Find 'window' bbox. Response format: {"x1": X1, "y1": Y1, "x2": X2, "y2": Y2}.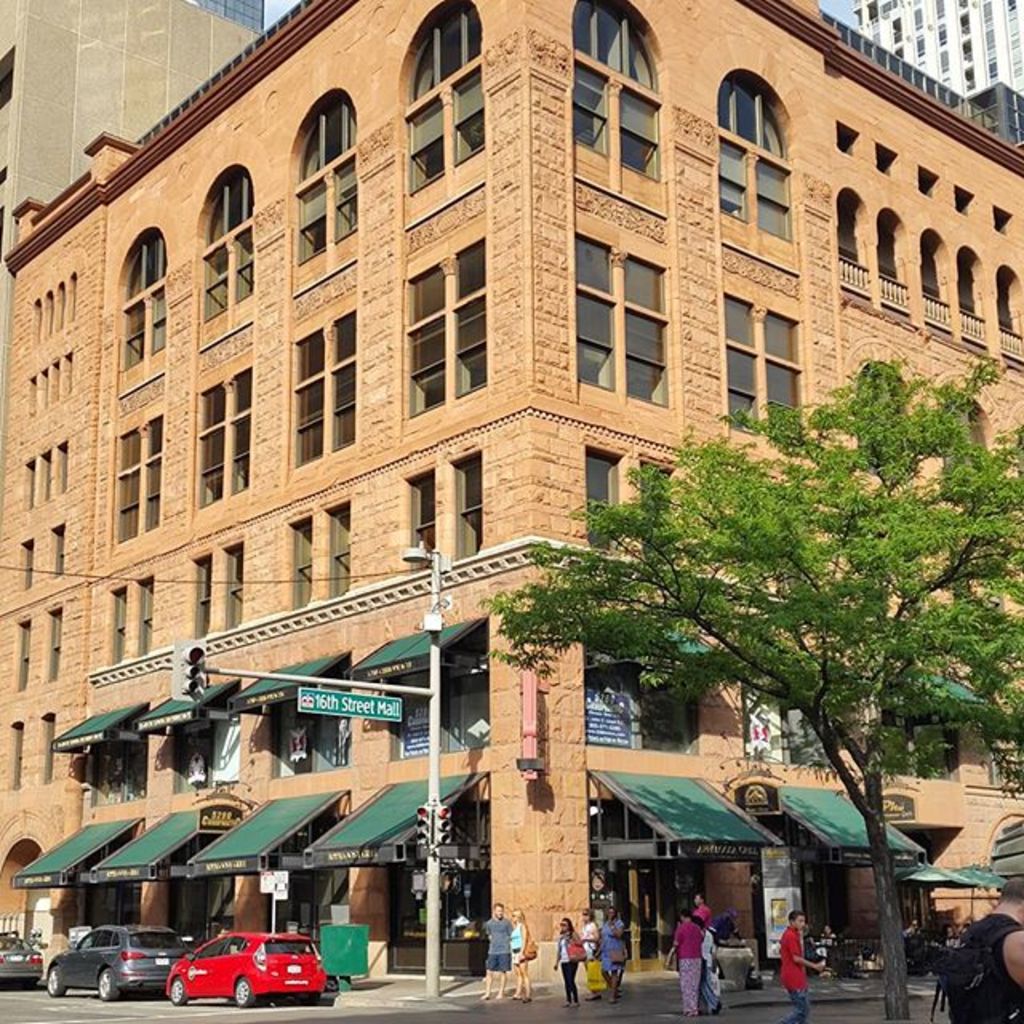
{"x1": 571, "y1": 227, "x2": 611, "y2": 387}.
